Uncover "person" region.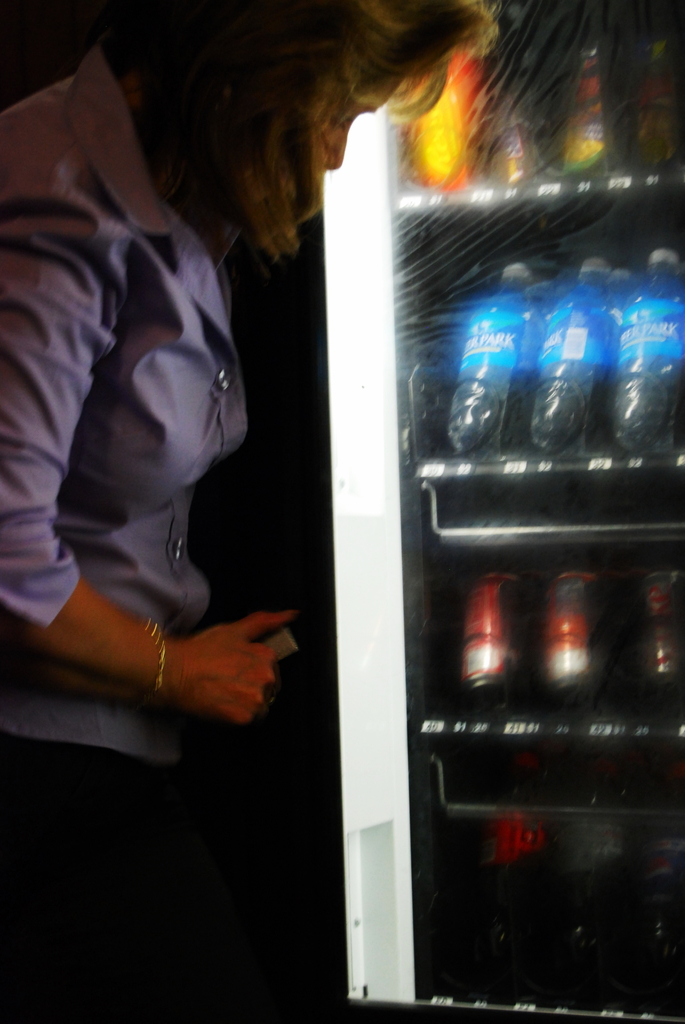
Uncovered: box=[0, 0, 496, 1023].
